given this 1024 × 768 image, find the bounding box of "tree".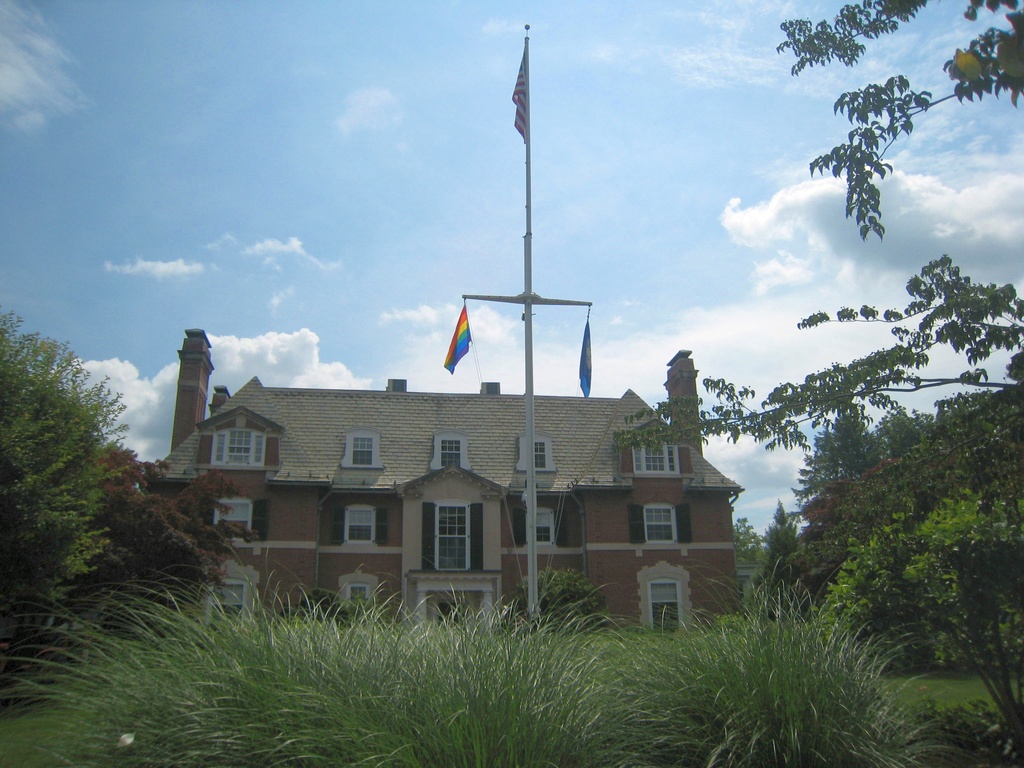
Rect(88, 451, 243, 598).
